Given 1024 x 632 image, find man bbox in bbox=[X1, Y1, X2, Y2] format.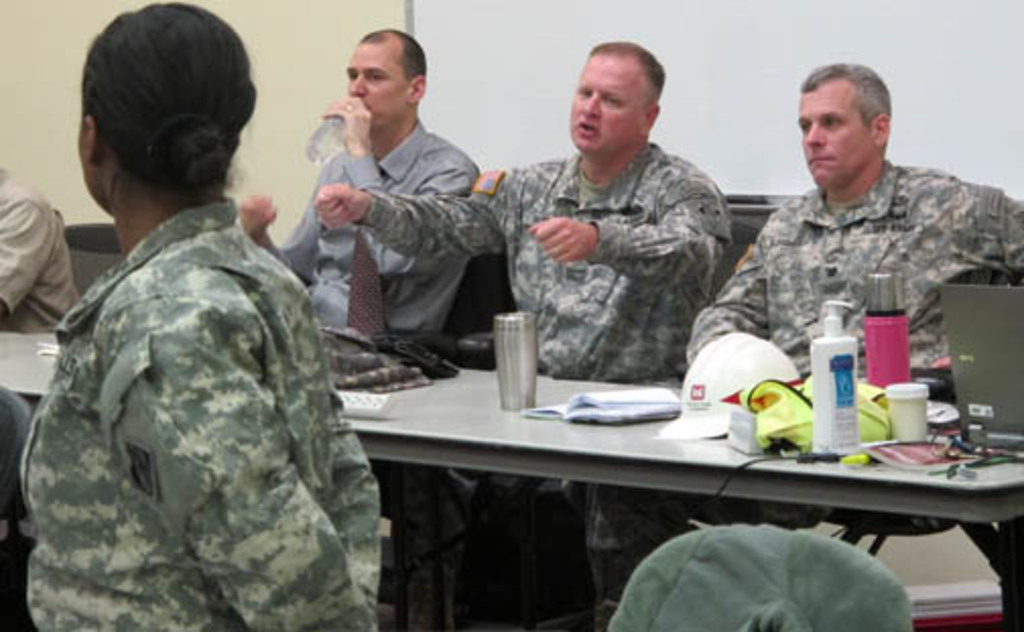
bbox=[309, 39, 733, 630].
